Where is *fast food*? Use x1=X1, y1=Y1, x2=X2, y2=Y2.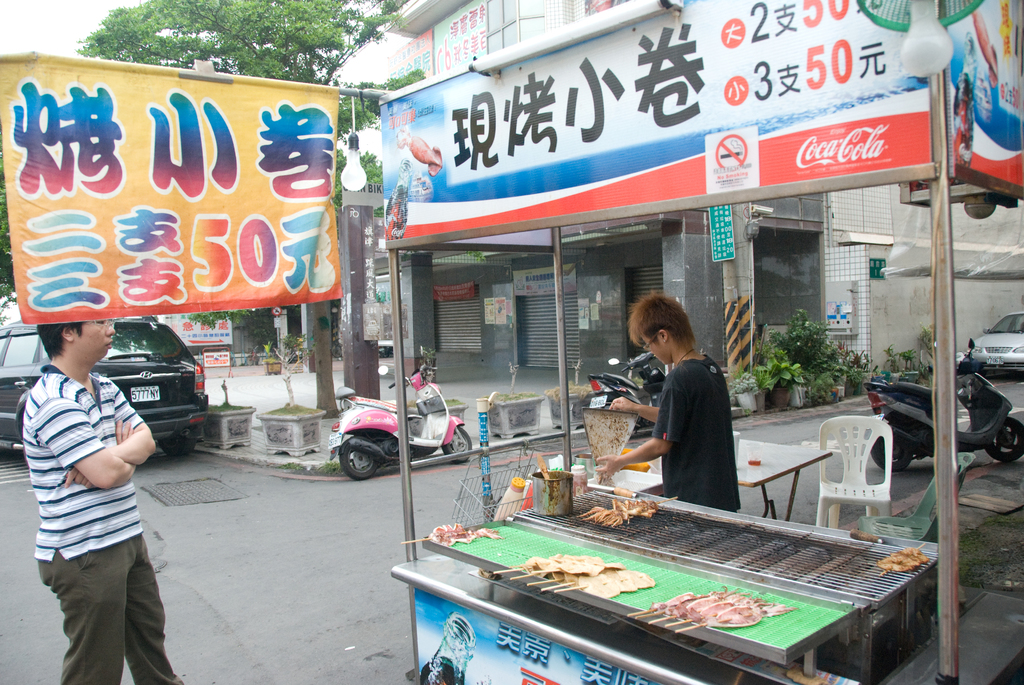
x1=876, y1=544, x2=927, y2=583.
